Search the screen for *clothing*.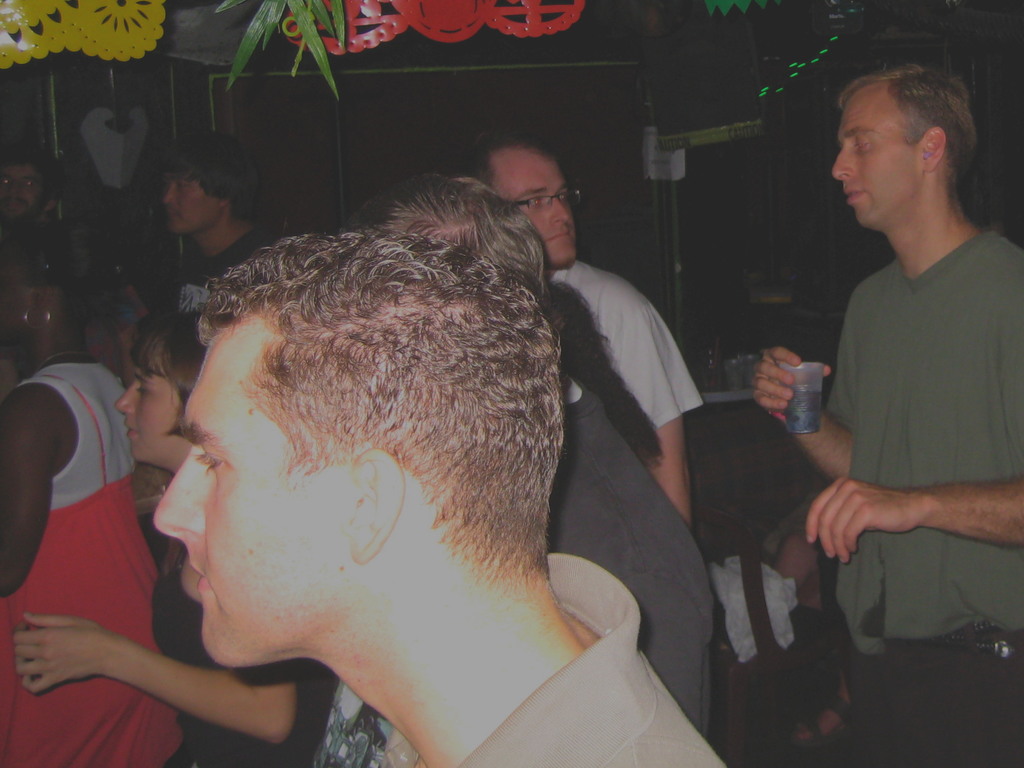
Found at box=[20, 345, 164, 753].
